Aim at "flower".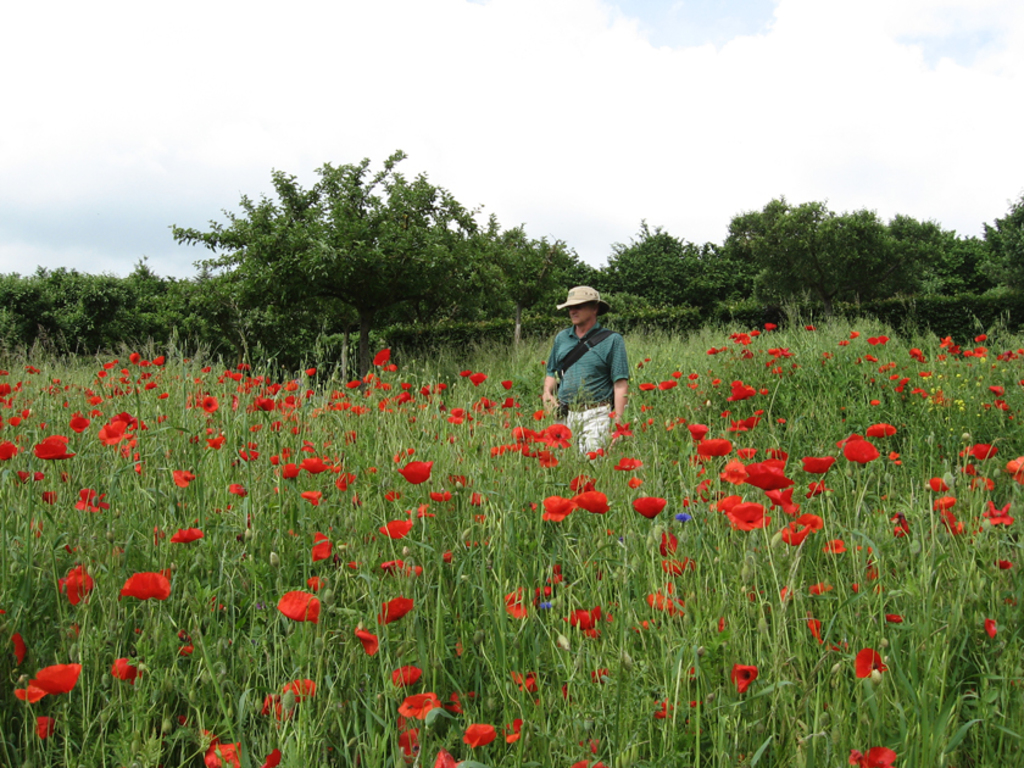
Aimed at <bbox>301, 455, 333, 474</bbox>.
